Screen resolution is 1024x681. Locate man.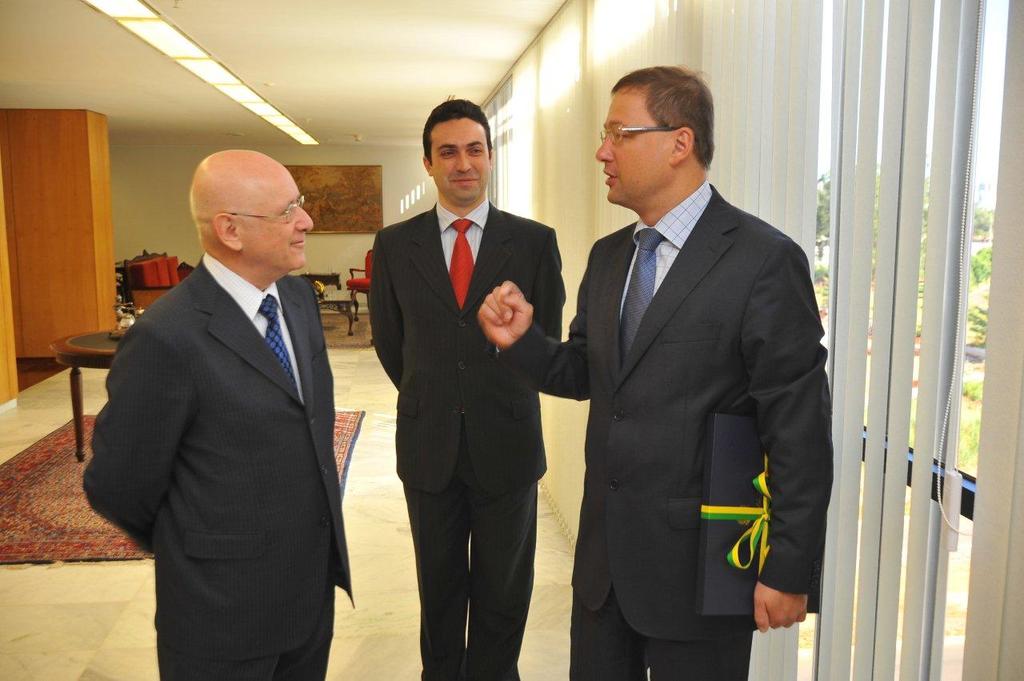
(x1=374, y1=102, x2=565, y2=680).
